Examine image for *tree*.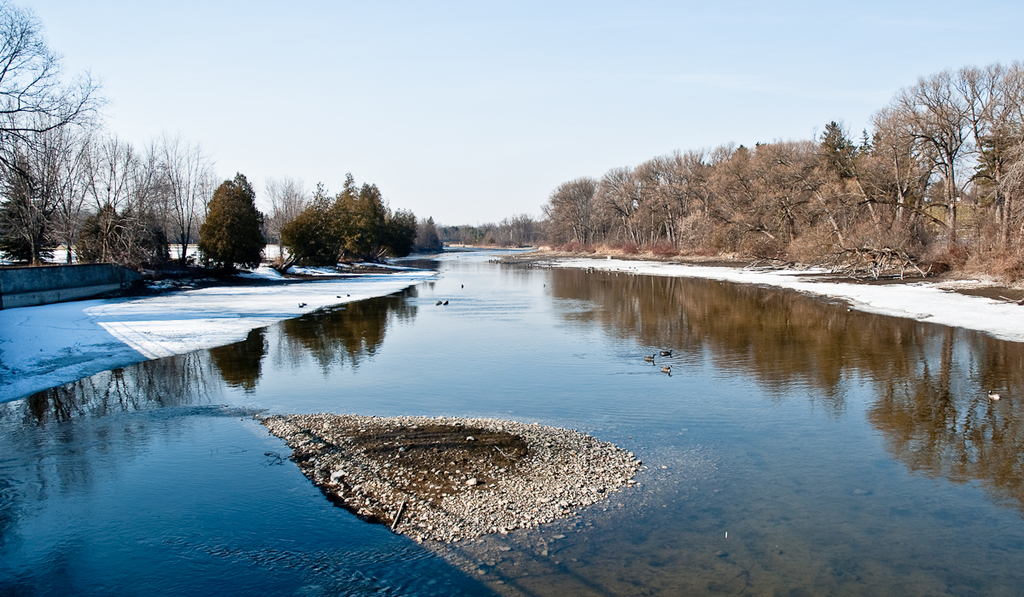
Examination result: (190,180,278,277).
